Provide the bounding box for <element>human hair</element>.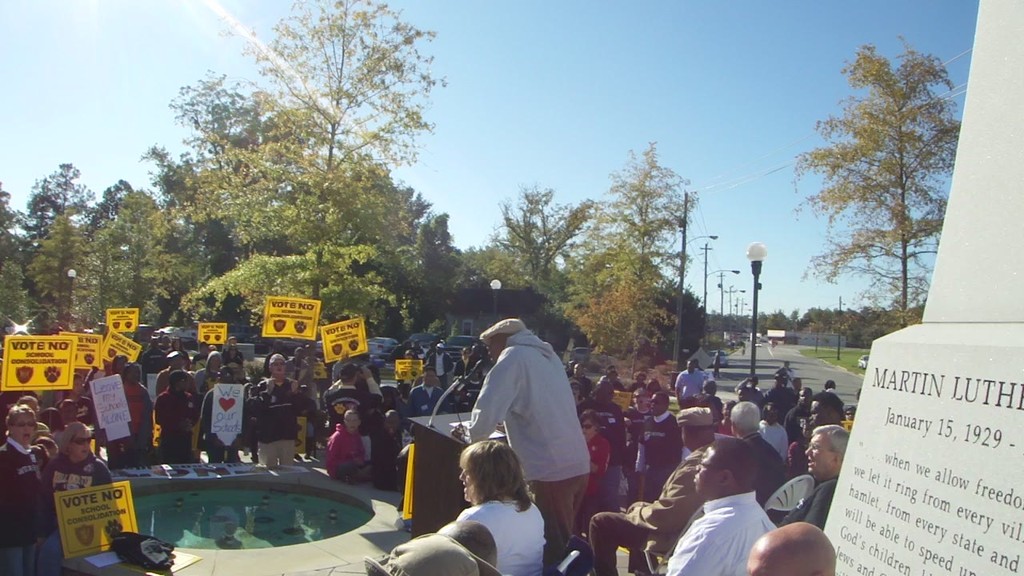
(x1=435, y1=520, x2=497, y2=566).
